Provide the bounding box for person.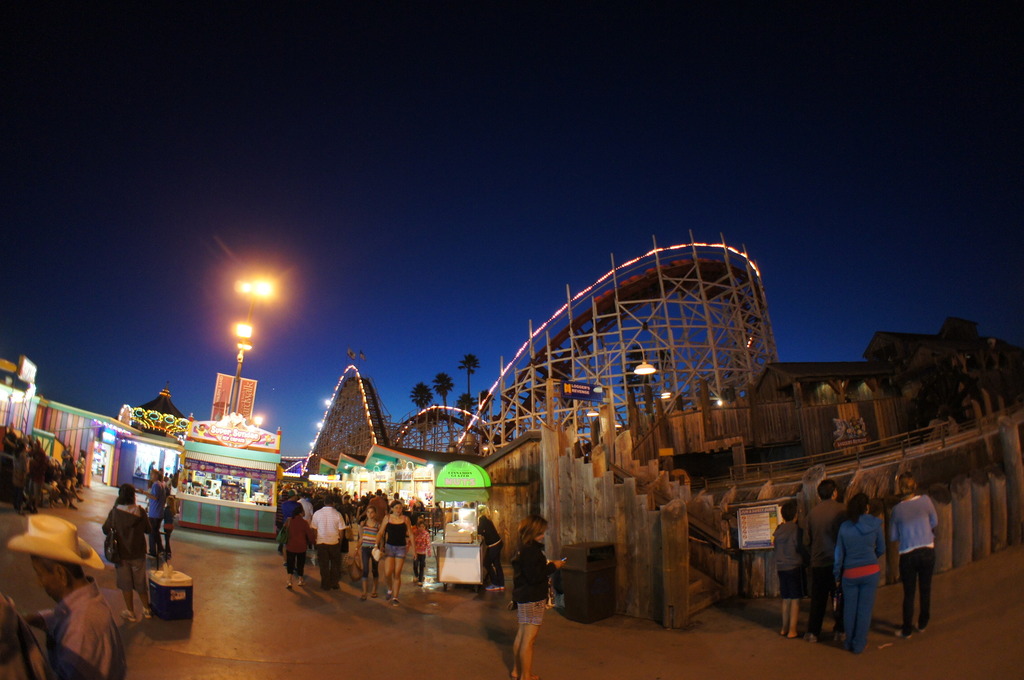
detection(511, 512, 568, 679).
